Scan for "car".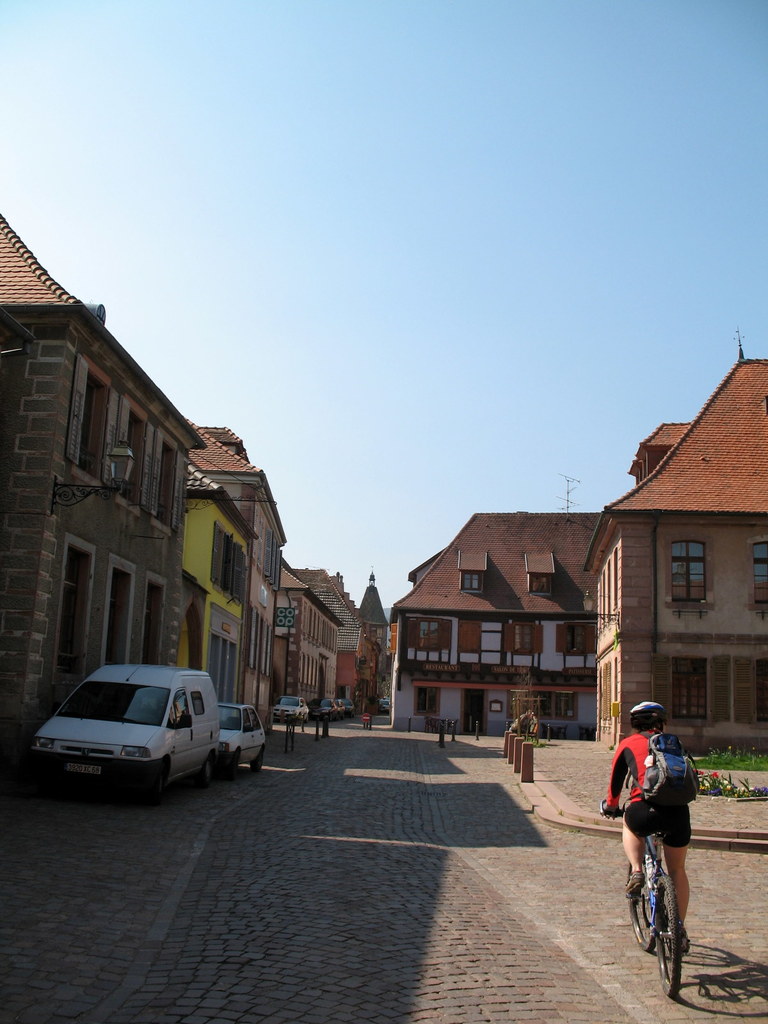
Scan result: {"x1": 333, "y1": 700, "x2": 345, "y2": 718}.
